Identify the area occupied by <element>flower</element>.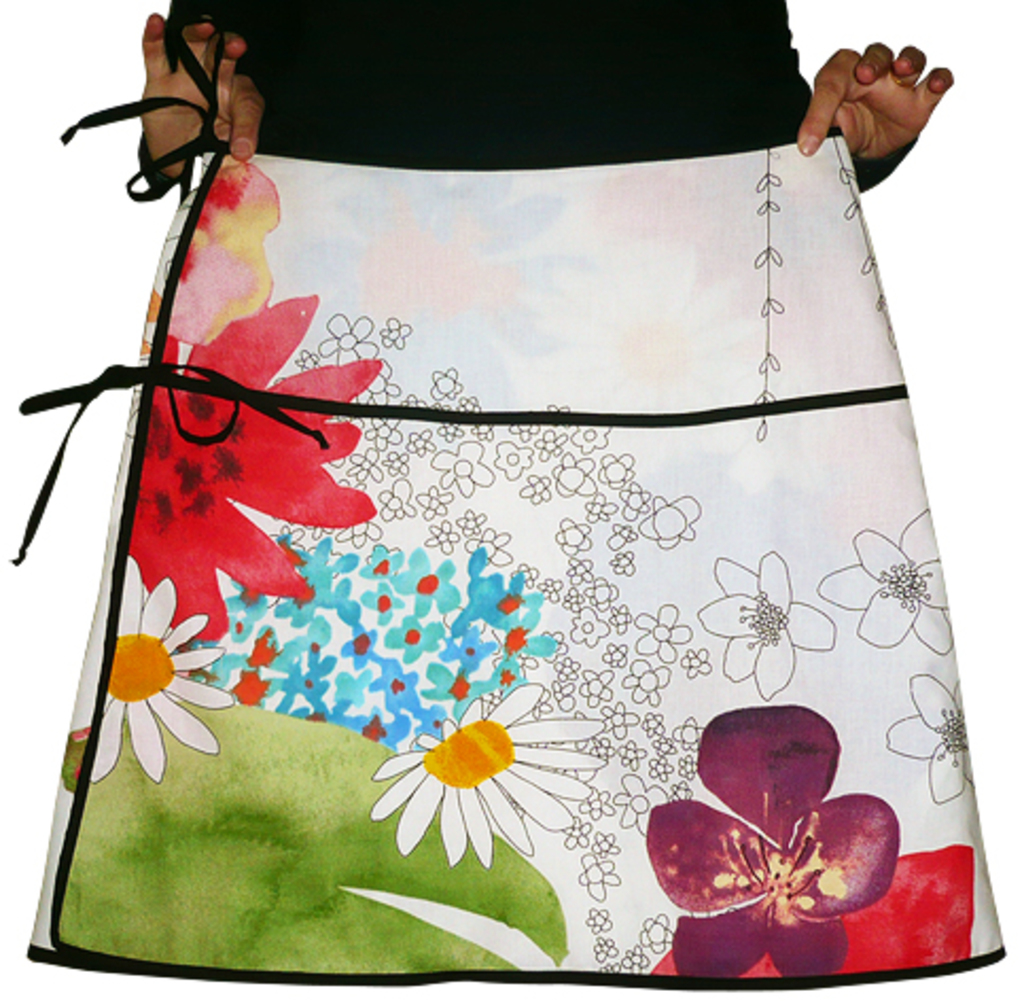
Area: box=[700, 547, 835, 695].
